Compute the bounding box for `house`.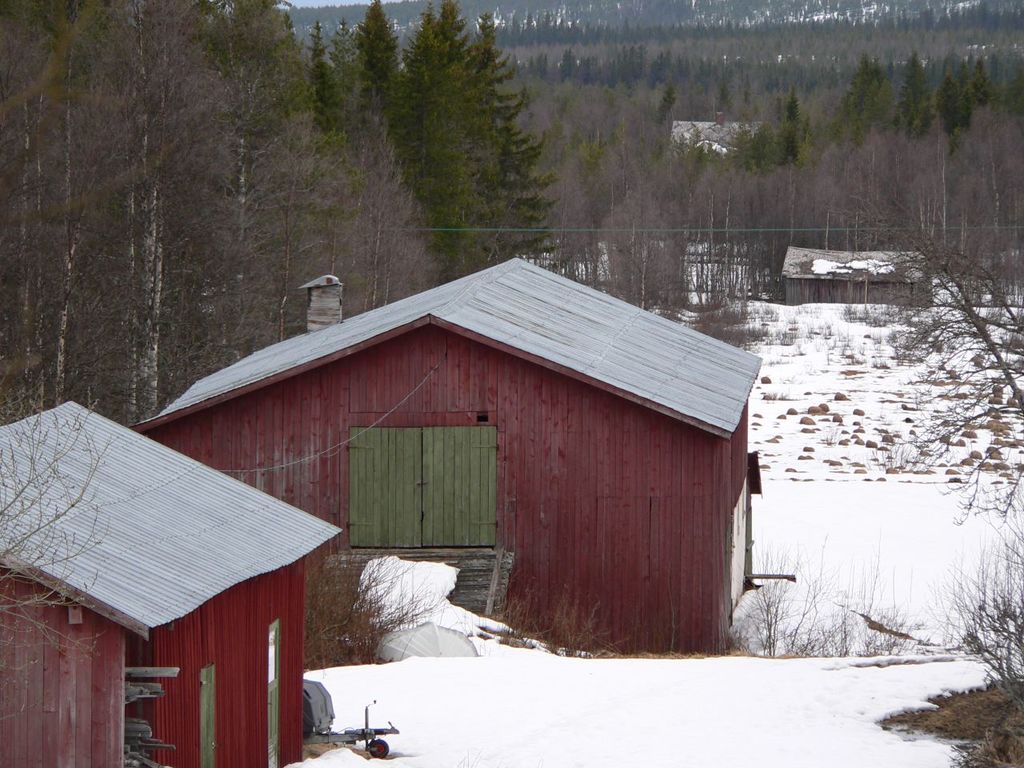
crop(0, 390, 344, 767).
